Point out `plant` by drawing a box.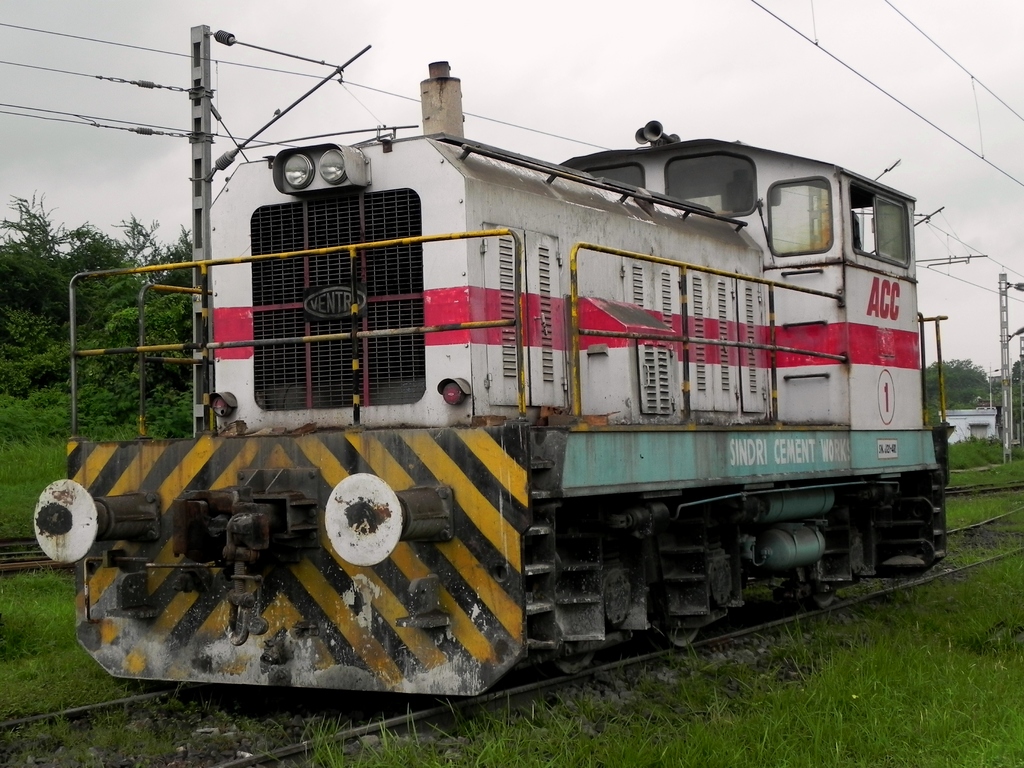
0 367 200 555.
